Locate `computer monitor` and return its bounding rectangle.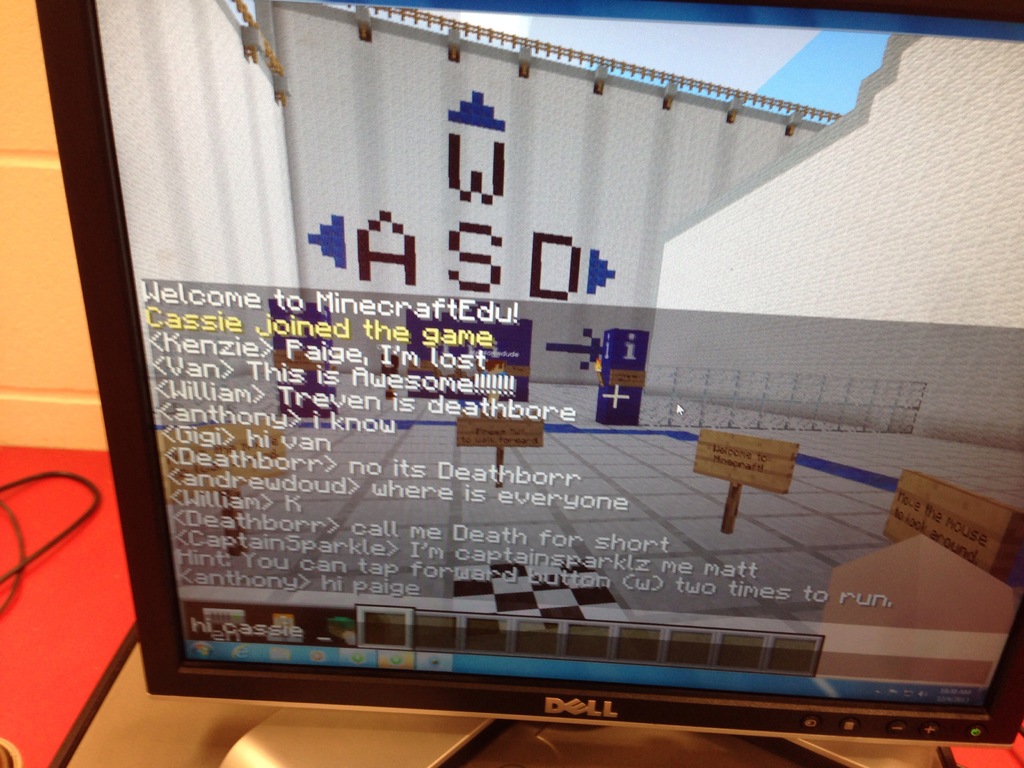
(x1=59, y1=17, x2=931, y2=701).
